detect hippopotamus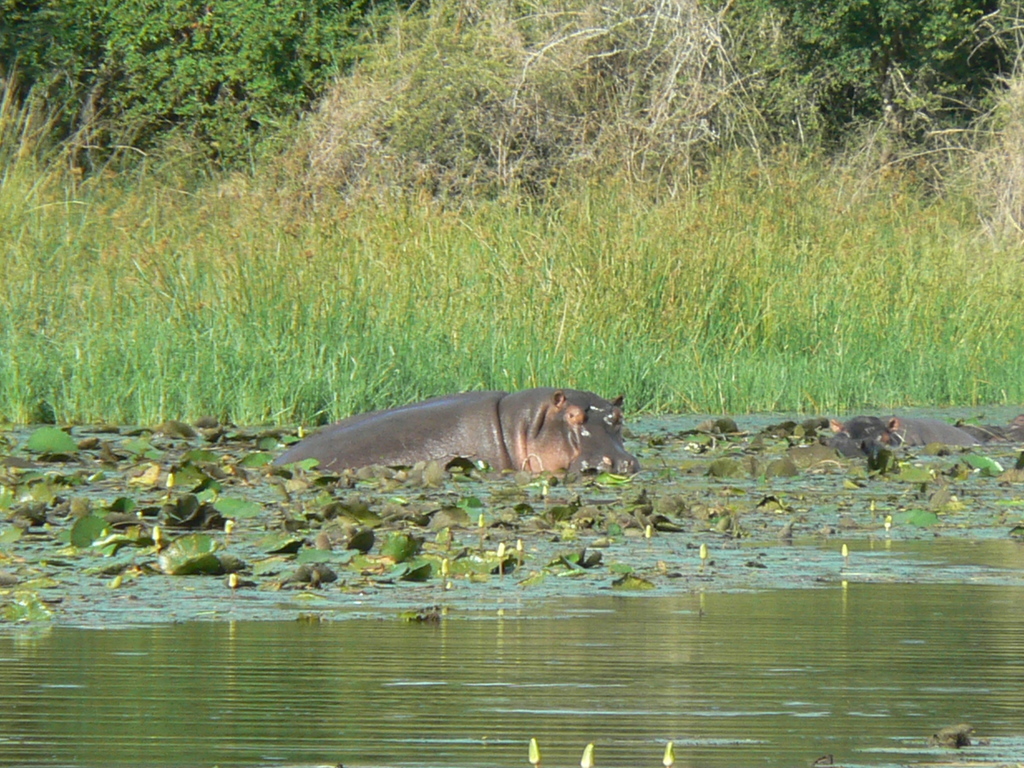
l=271, t=387, r=646, b=486
